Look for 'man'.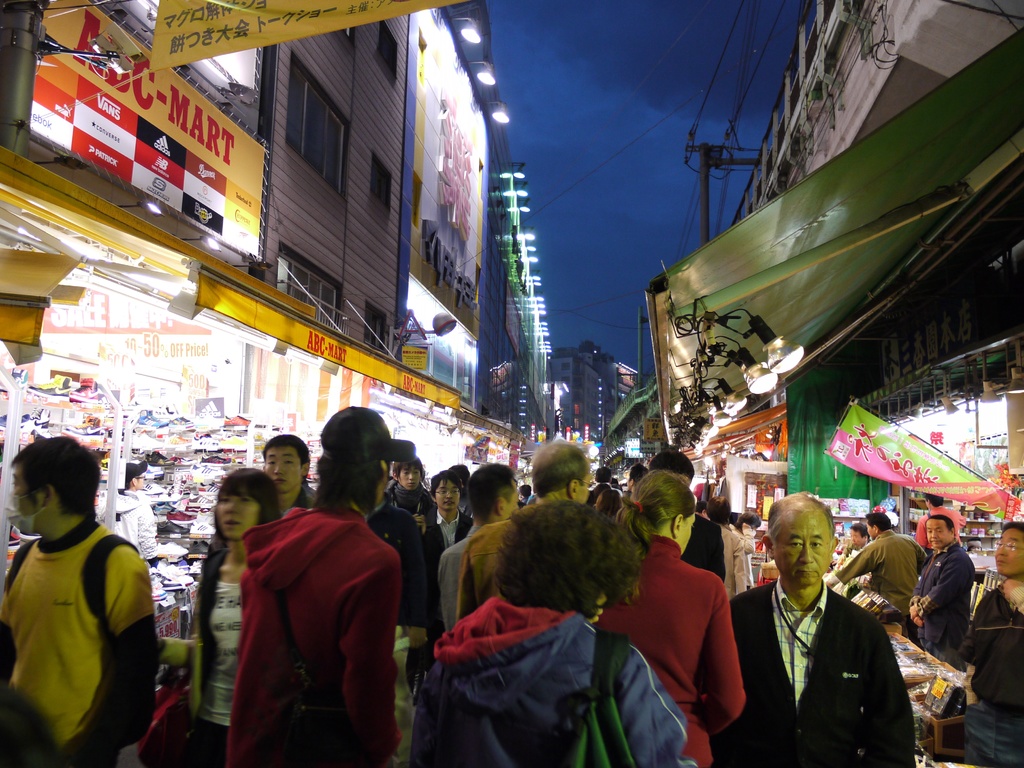
Found: rect(906, 515, 973, 673).
